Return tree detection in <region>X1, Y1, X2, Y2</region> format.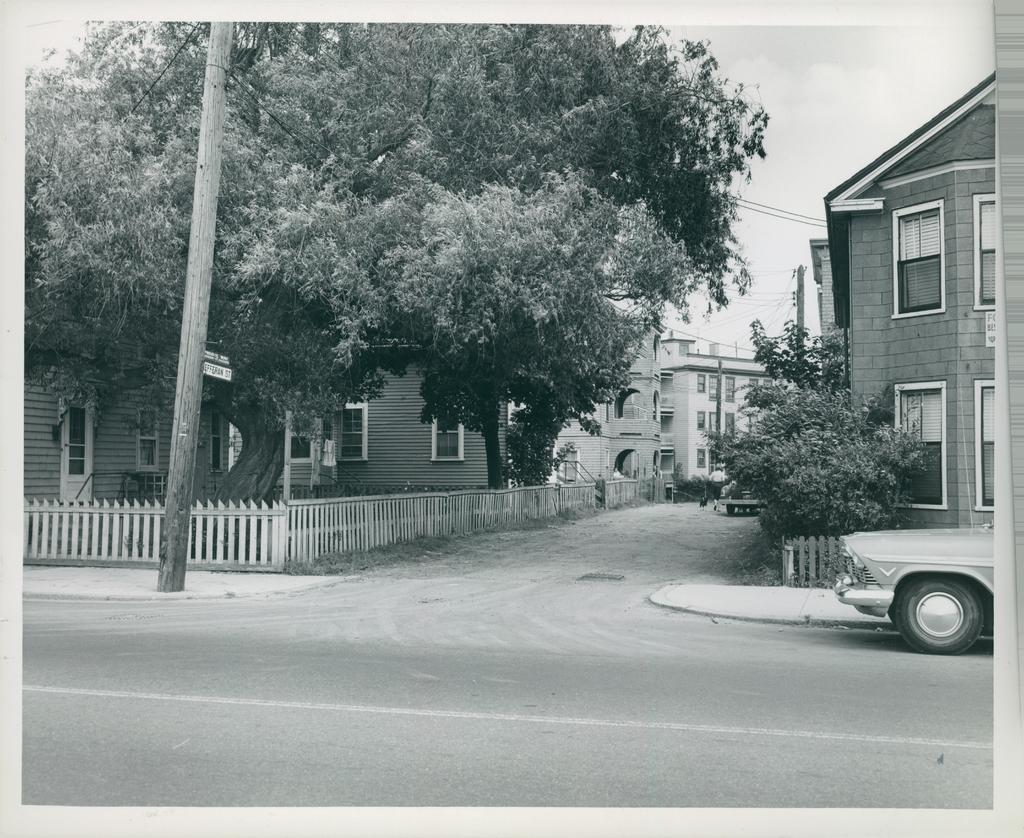
<region>88, 6, 867, 551</region>.
